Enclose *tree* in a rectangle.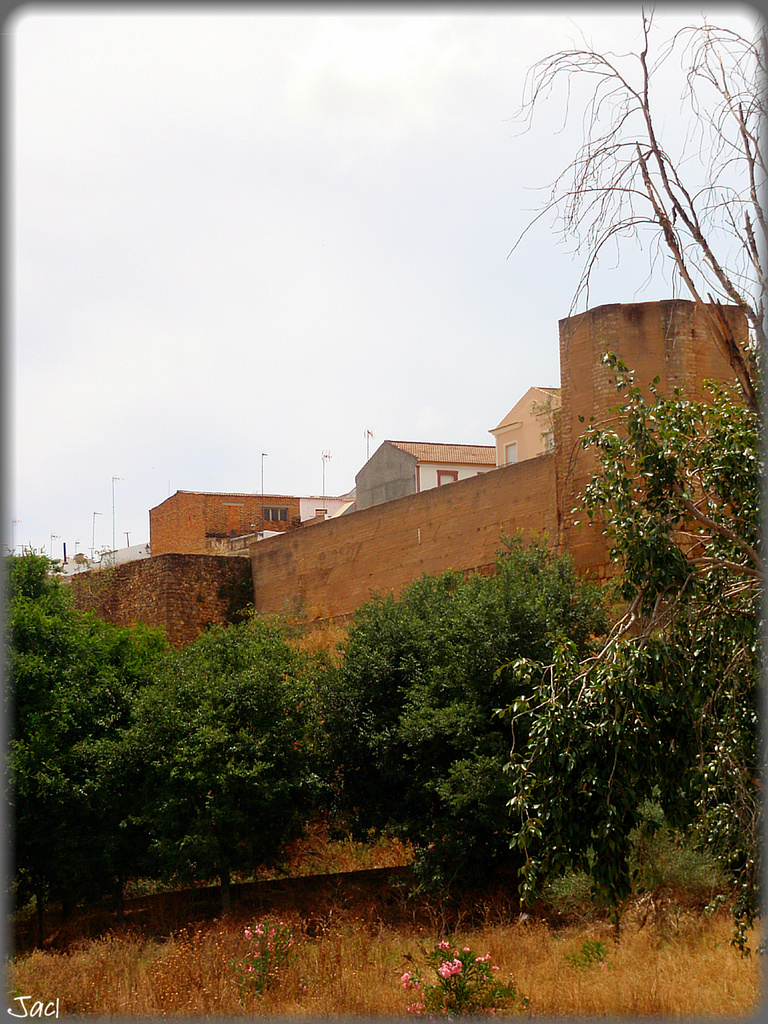
490 335 767 966.
